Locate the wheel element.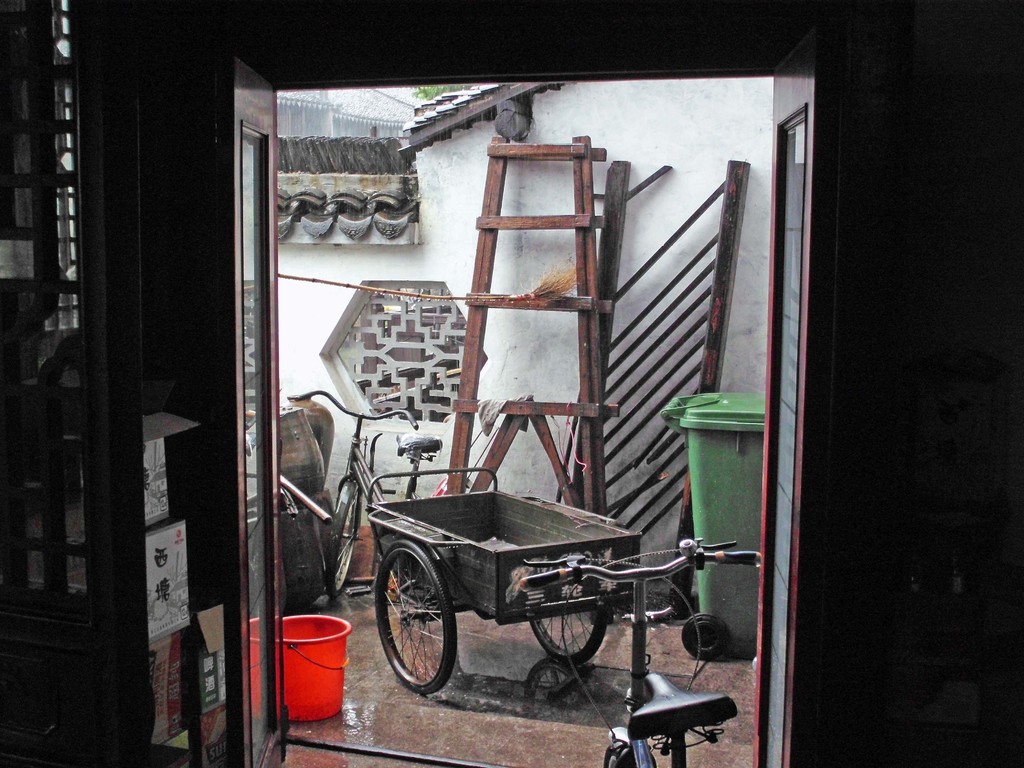
Element bbox: Rect(528, 606, 607, 664).
